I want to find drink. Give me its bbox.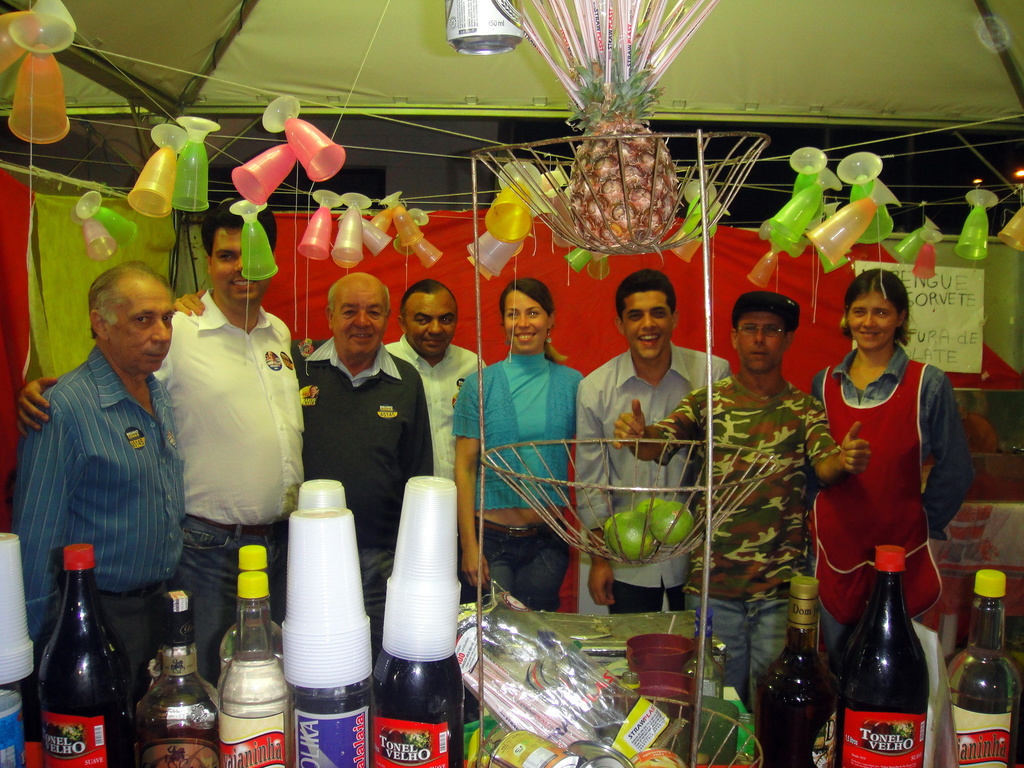
{"left": 758, "top": 579, "right": 840, "bottom": 767}.
